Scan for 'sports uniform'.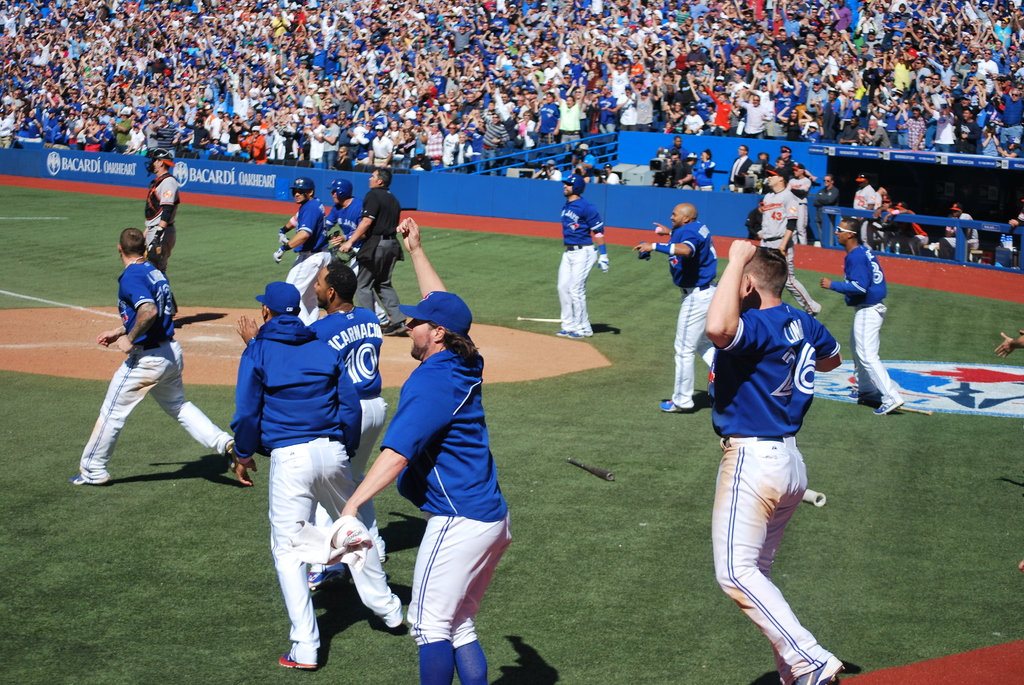
Scan result: bbox=(230, 306, 414, 670).
